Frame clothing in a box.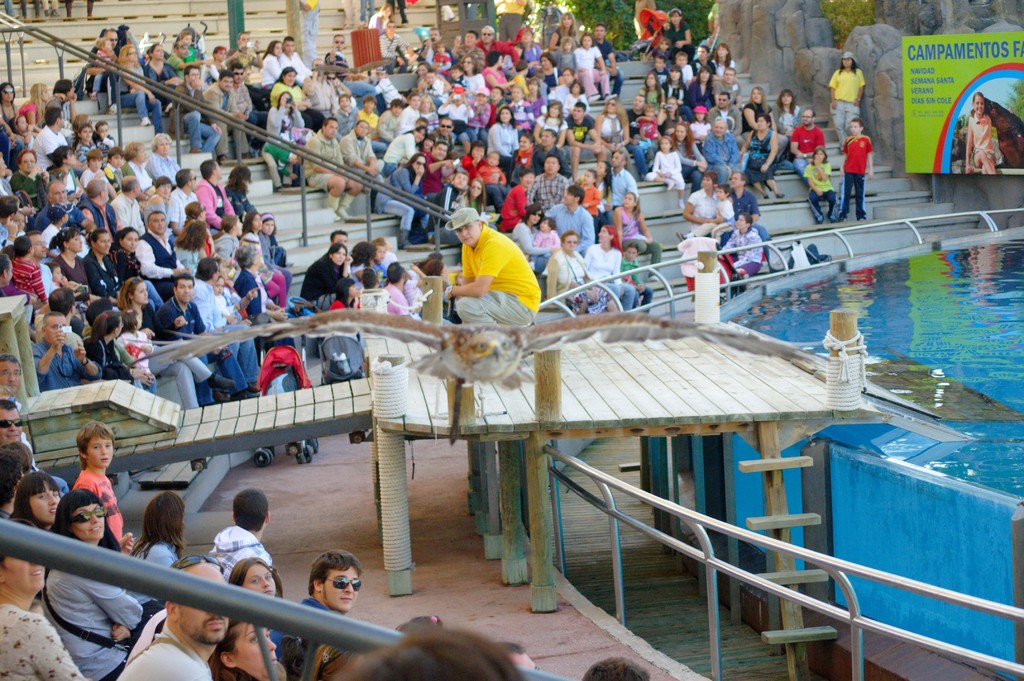
detection(828, 61, 867, 141).
